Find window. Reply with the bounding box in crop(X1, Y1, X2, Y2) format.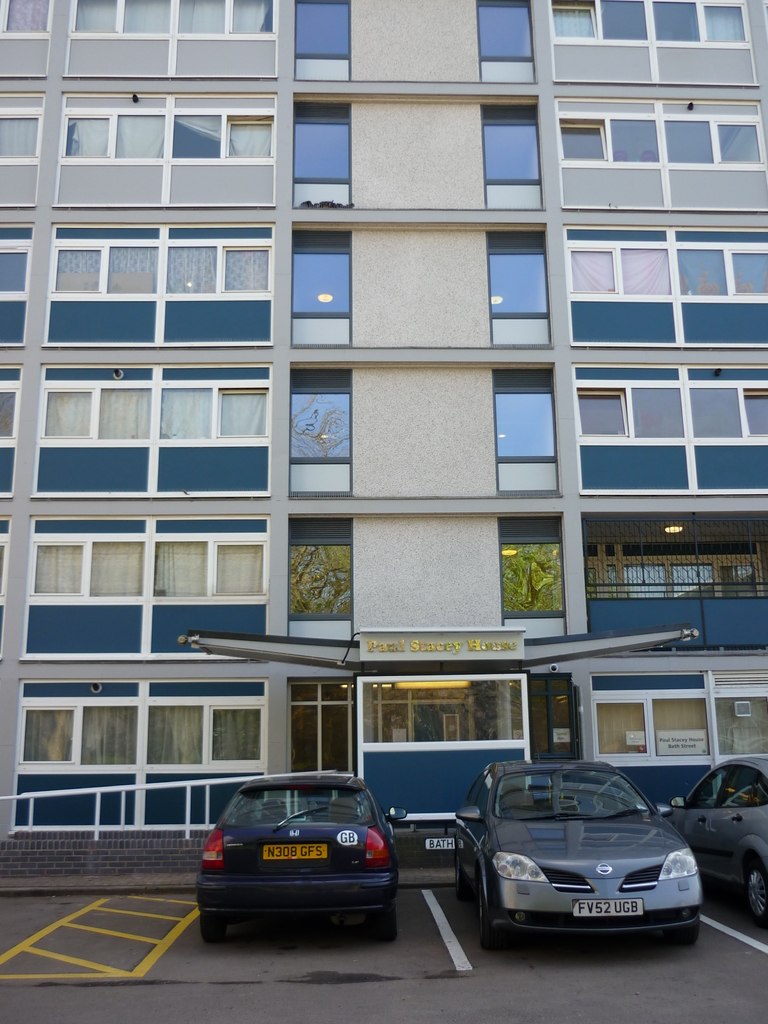
crop(553, 0, 751, 46).
